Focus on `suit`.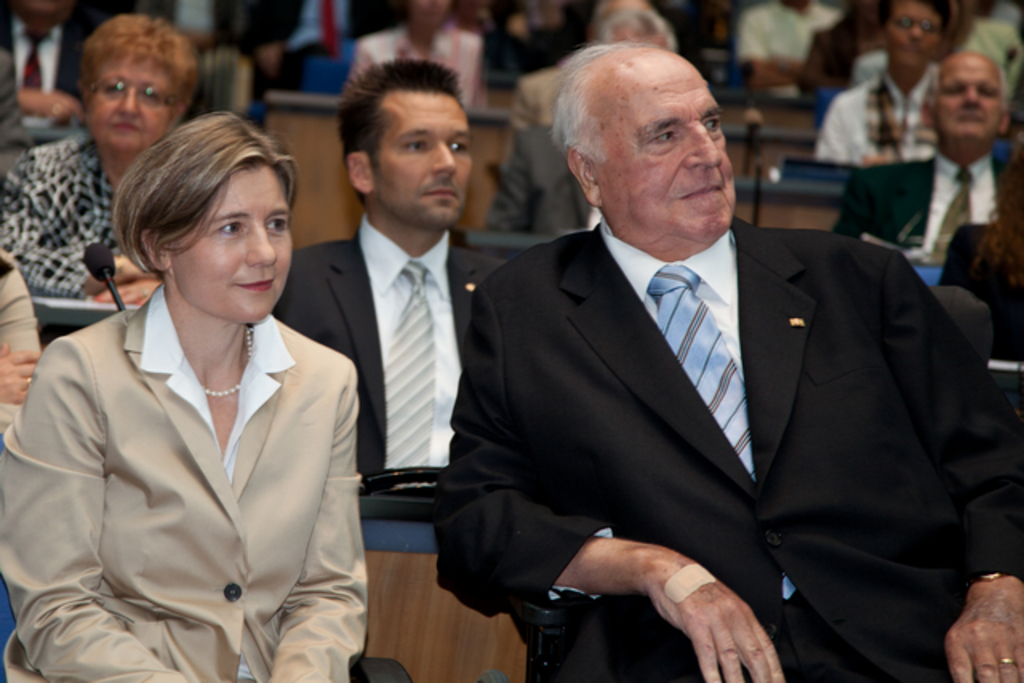
Focused at l=429, t=213, r=1022, b=681.
